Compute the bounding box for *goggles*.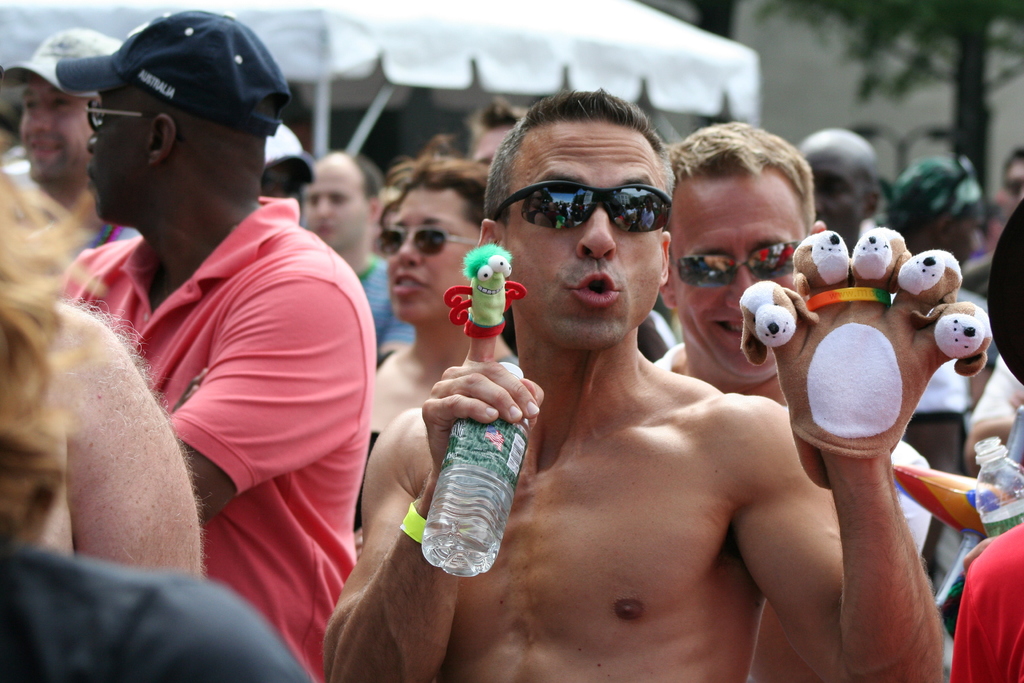
[left=668, top=240, right=803, bottom=287].
